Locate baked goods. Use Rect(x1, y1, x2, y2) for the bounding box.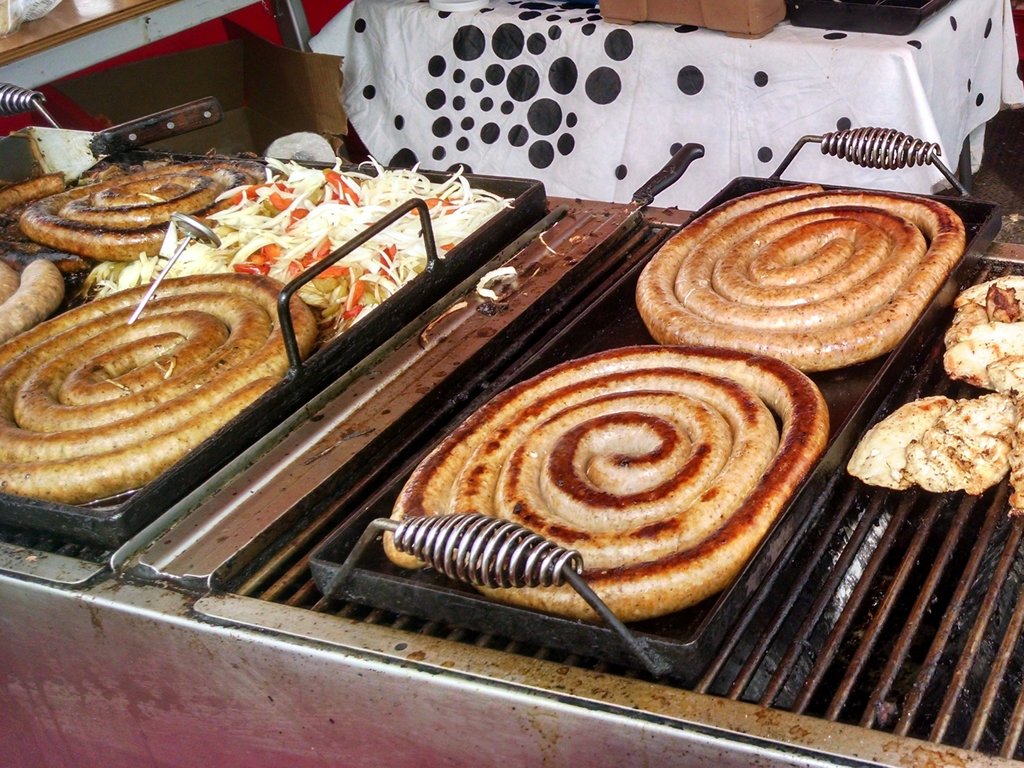
Rect(0, 167, 67, 216).
